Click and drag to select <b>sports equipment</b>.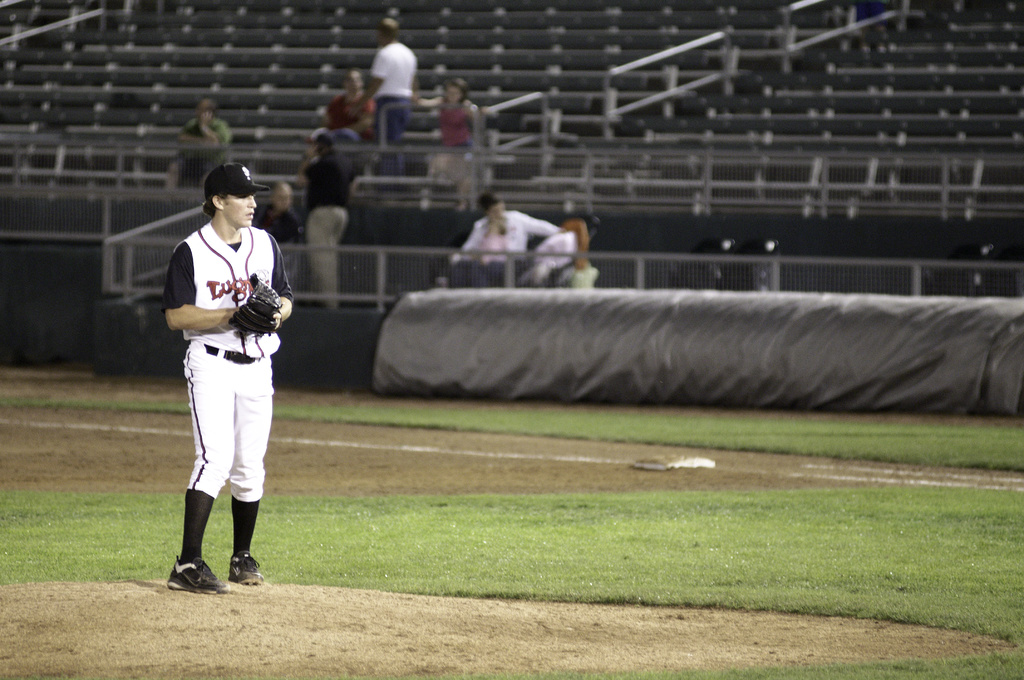
Selection: x1=169, y1=559, x2=229, y2=596.
